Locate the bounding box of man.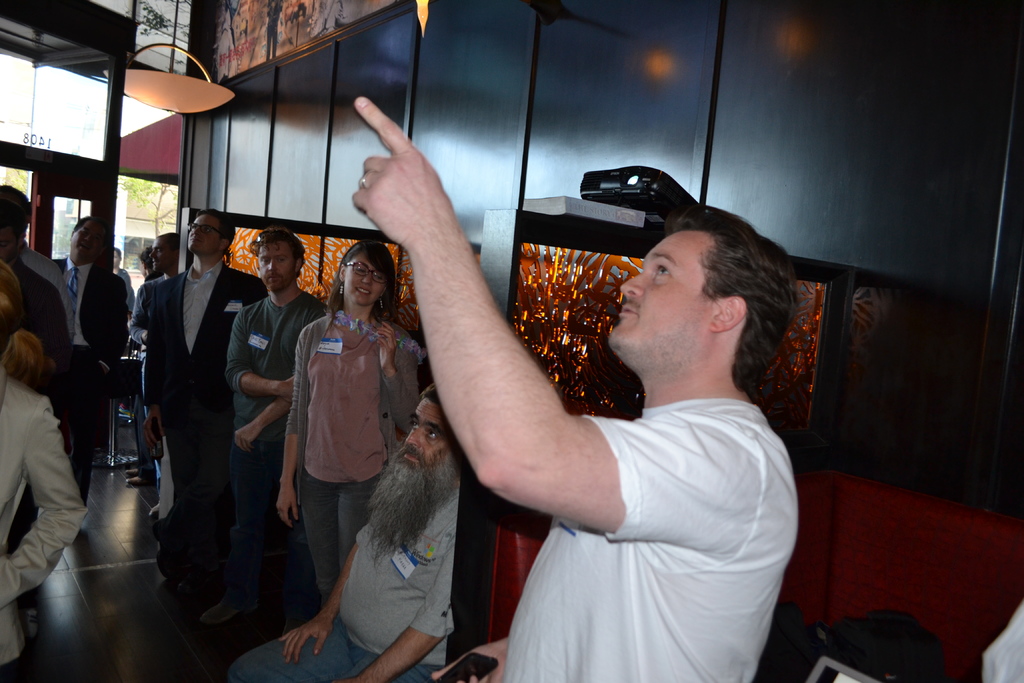
Bounding box: select_region(0, 200, 74, 557).
